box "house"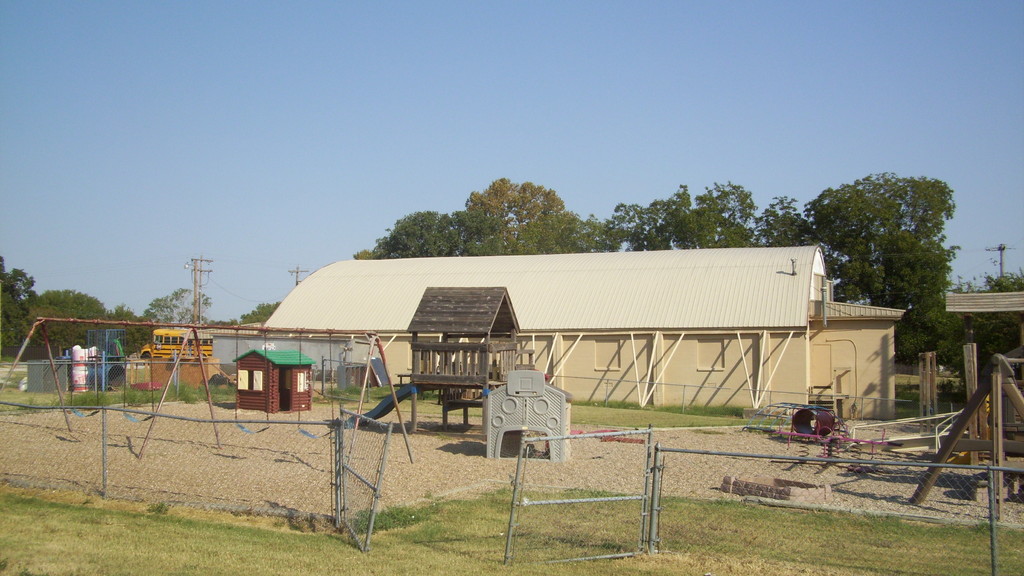
(135, 328, 211, 388)
